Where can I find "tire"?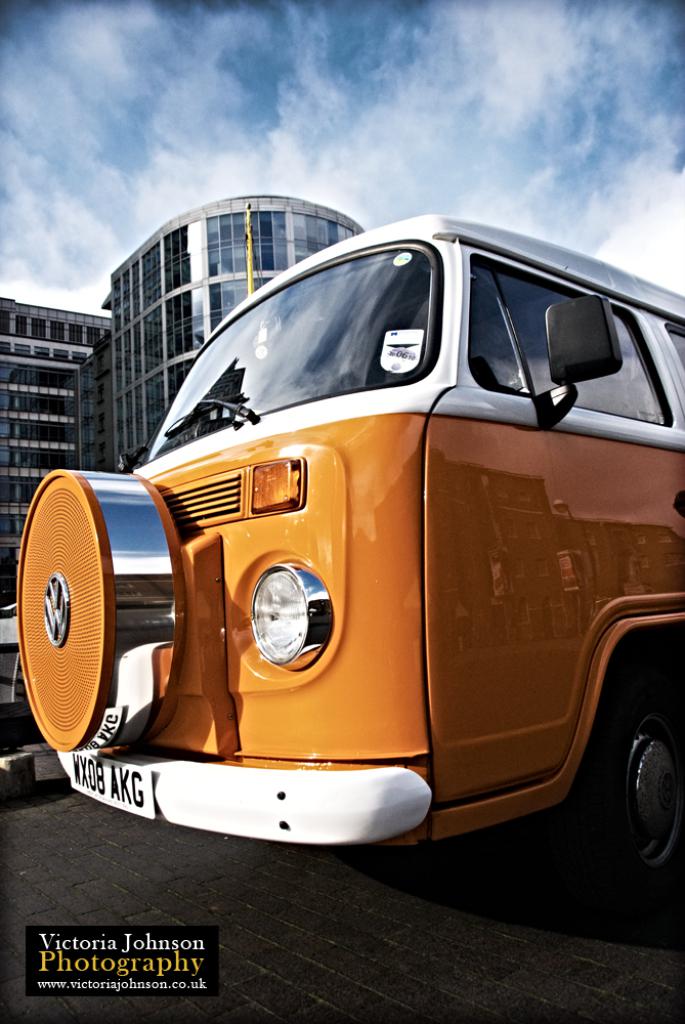
You can find it at (16, 475, 183, 754).
